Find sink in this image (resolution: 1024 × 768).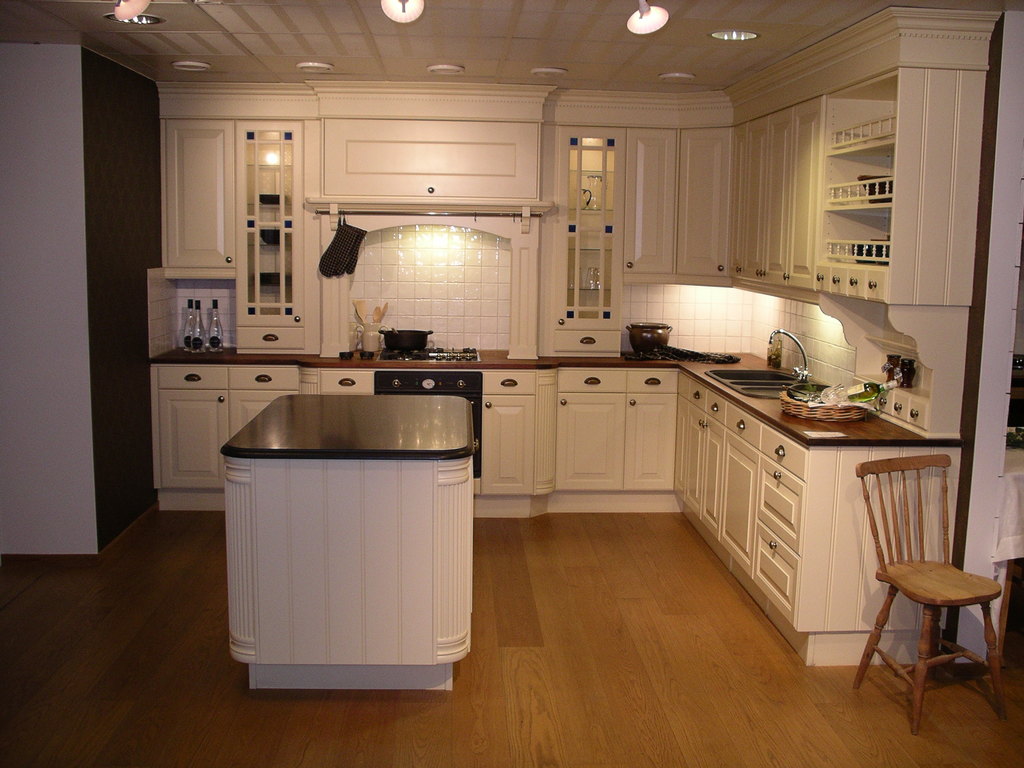
box=[707, 329, 831, 398].
